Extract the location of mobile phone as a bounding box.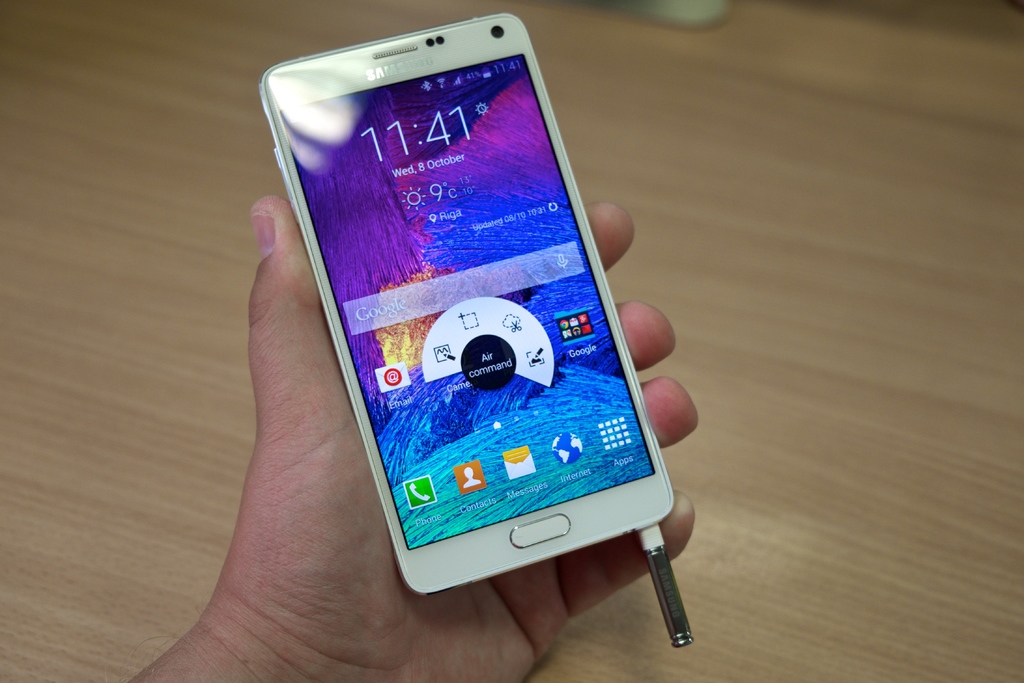
crop(266, 0, 693, 638).
